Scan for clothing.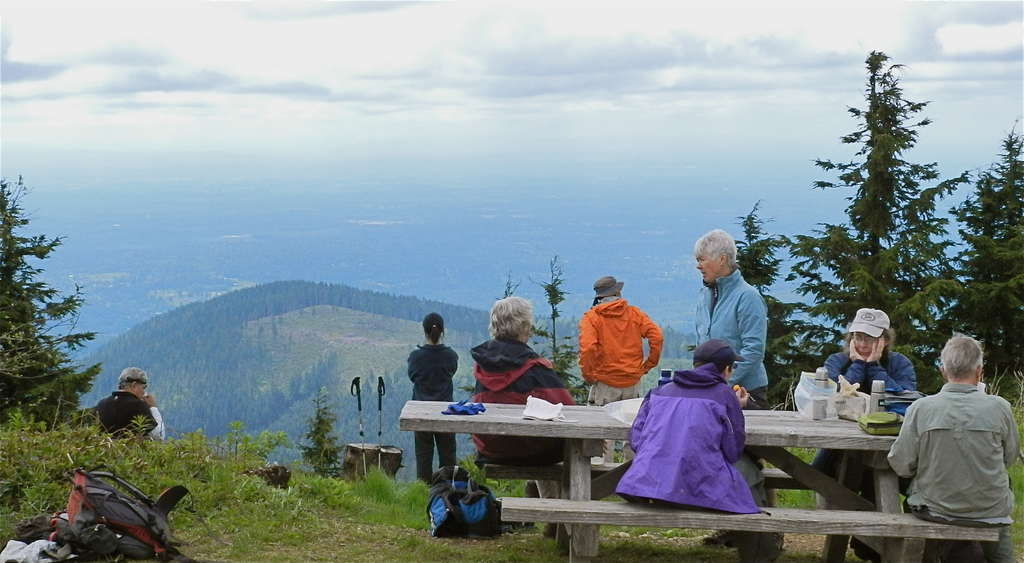
Scan result: Rect(457, 331, 583, 461).
